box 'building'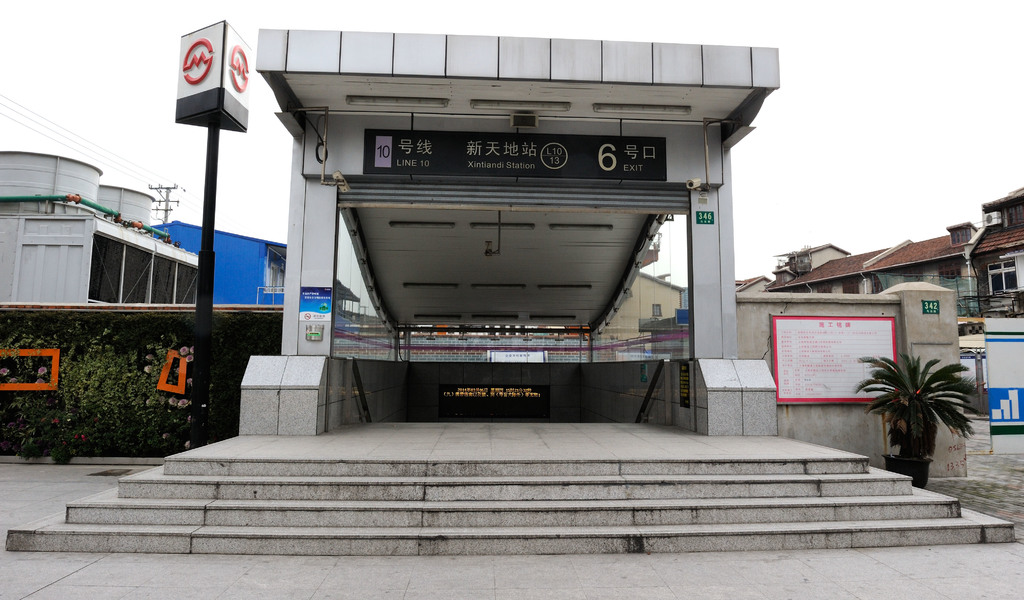
[733,182,1023,423]
